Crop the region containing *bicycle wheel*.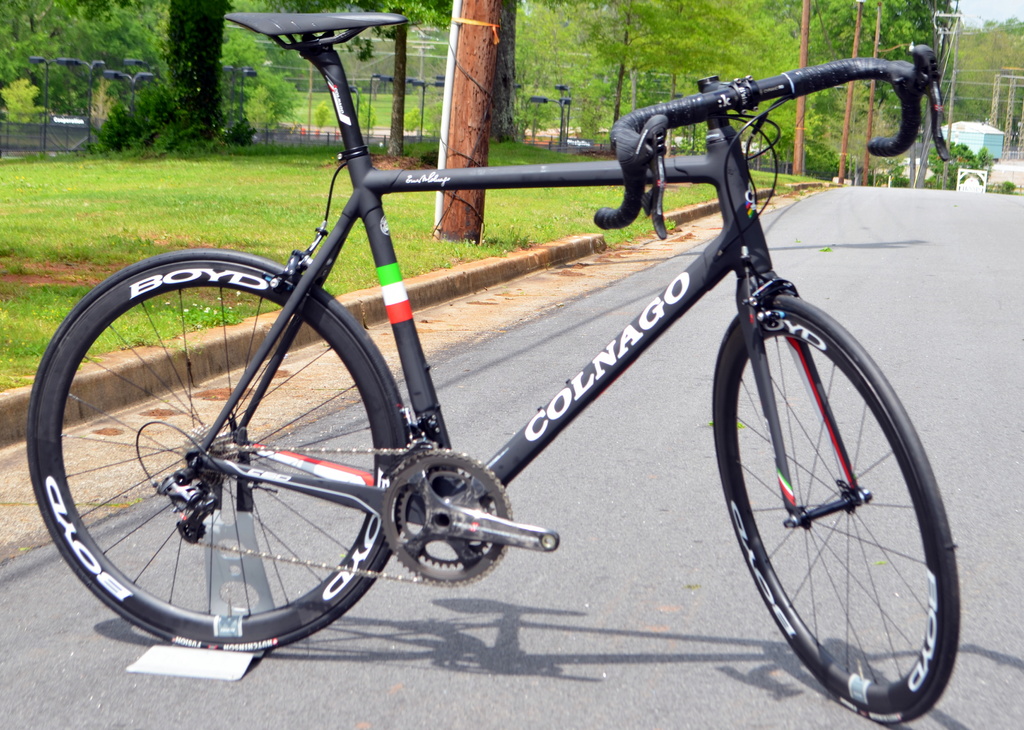
Crop region: x1=23, y1=249, x2=413, y2=654.
